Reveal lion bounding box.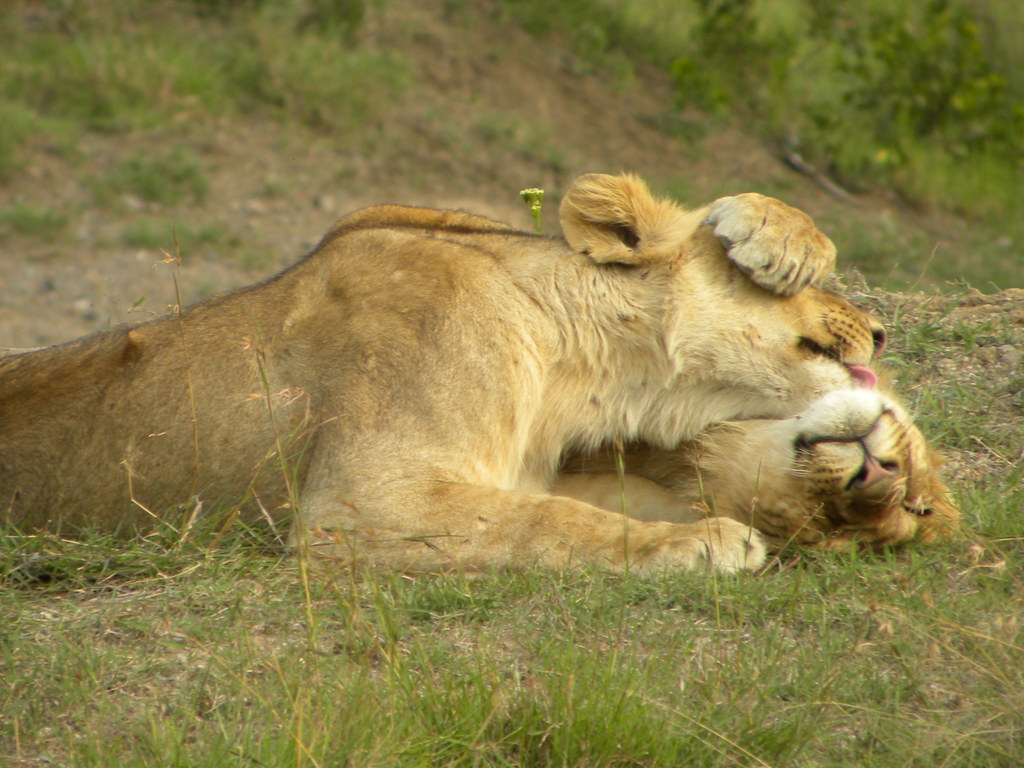
Revealed: pyautogui.locateOnScreen(545, 191, 964, 552).
